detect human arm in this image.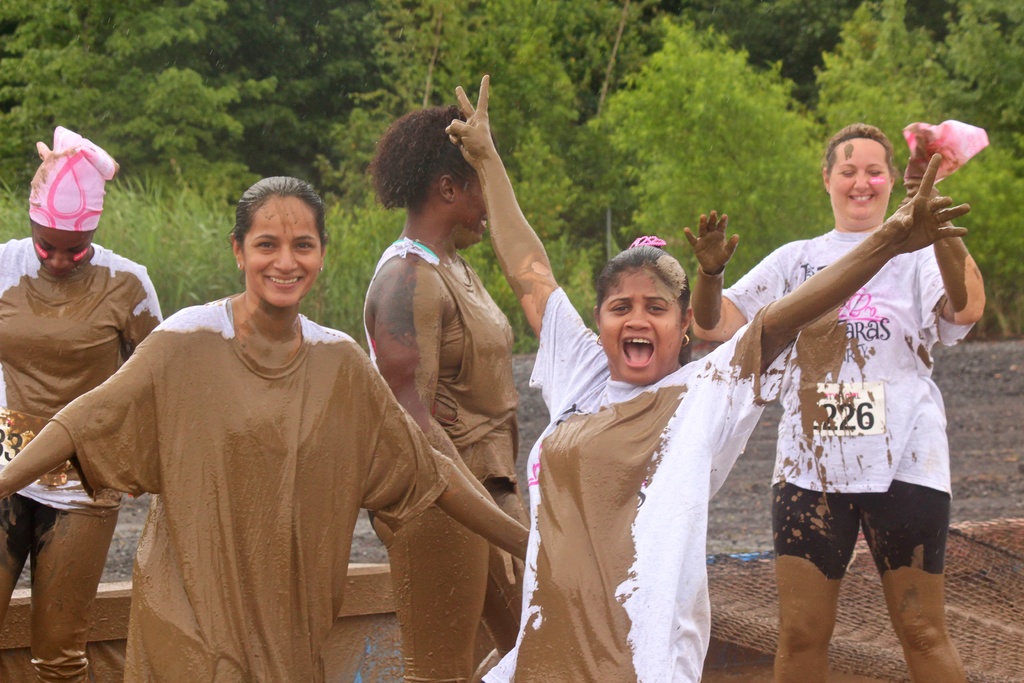
Detection: 372/257/535/588.
